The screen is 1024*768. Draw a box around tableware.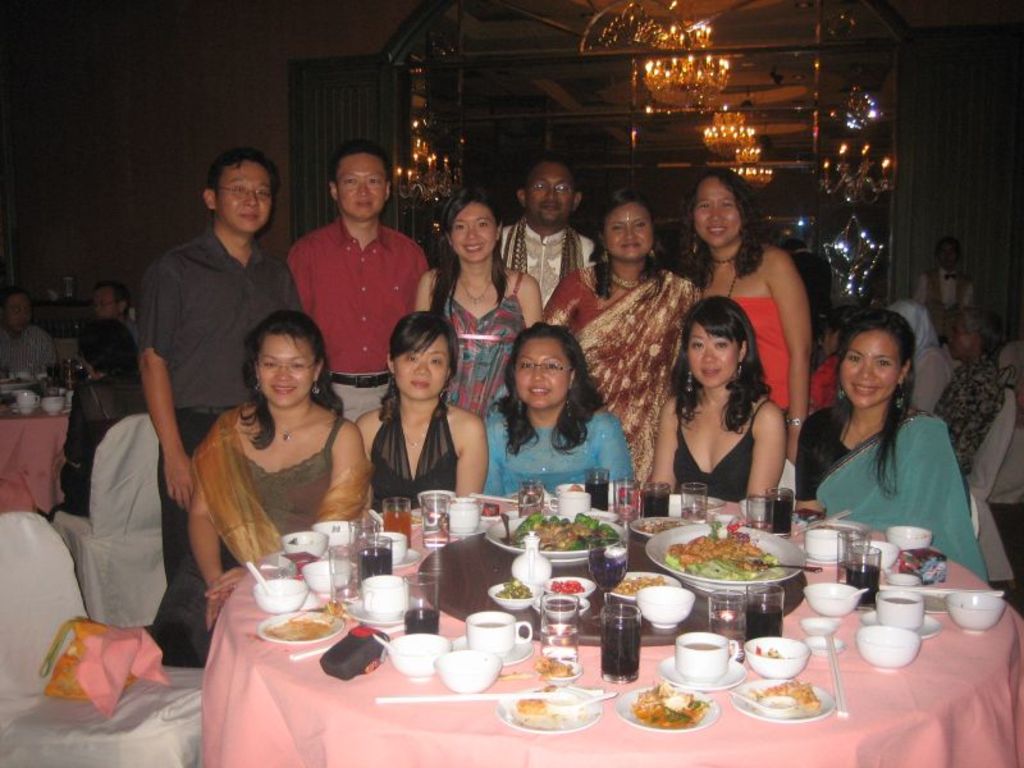
[280,530,328,559].
